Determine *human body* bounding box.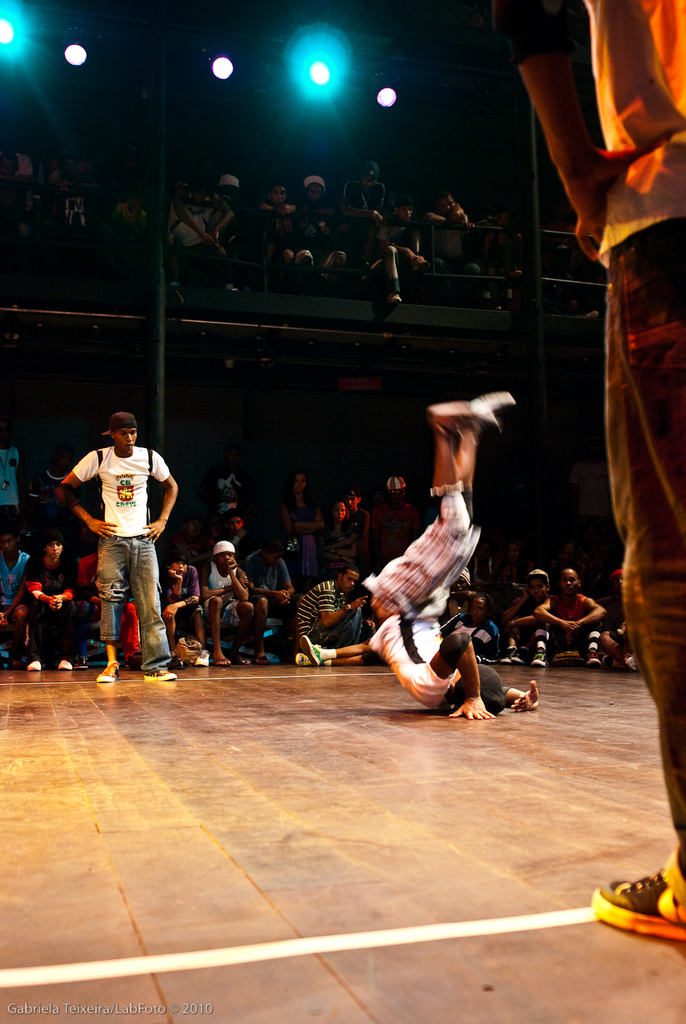
Determined: box(362, 432, 525, 726).
